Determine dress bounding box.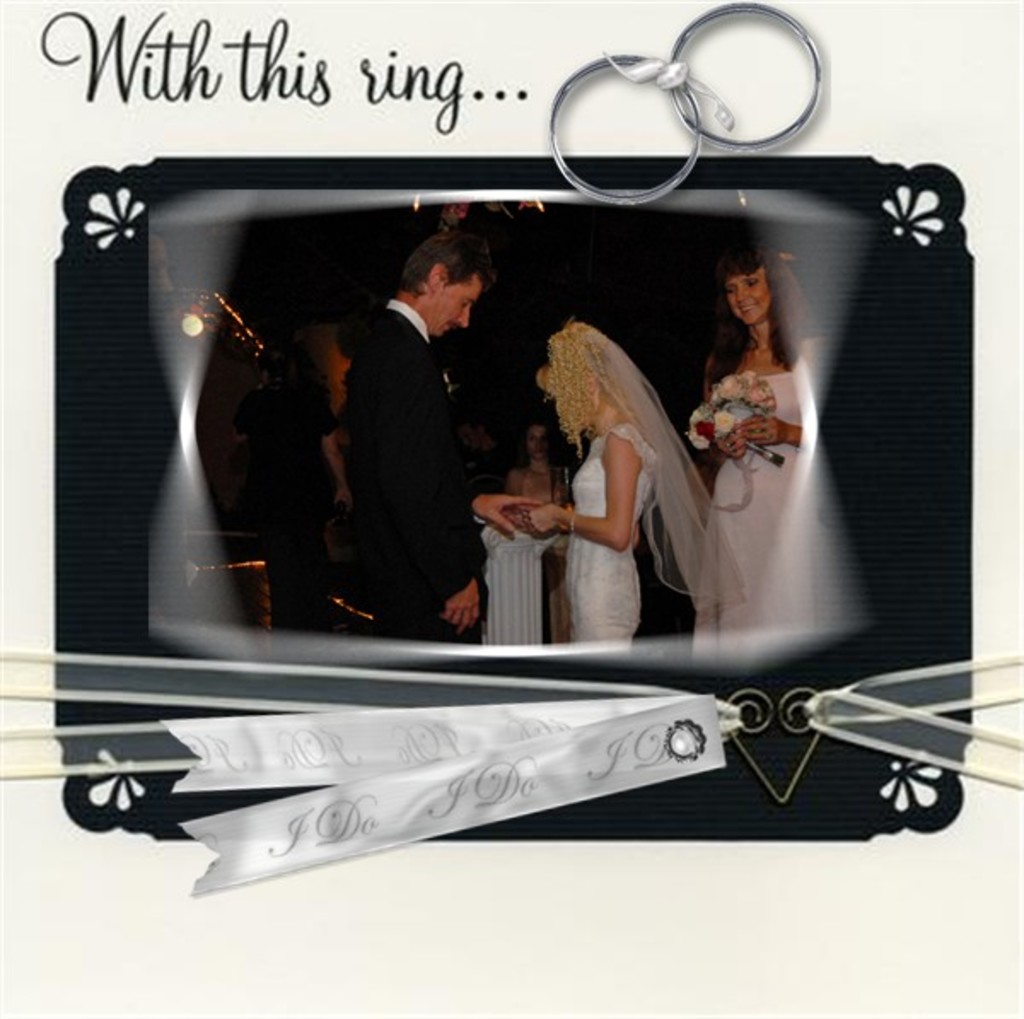
Determined: <bbox>567, 418, 654, 640</bbox>.
